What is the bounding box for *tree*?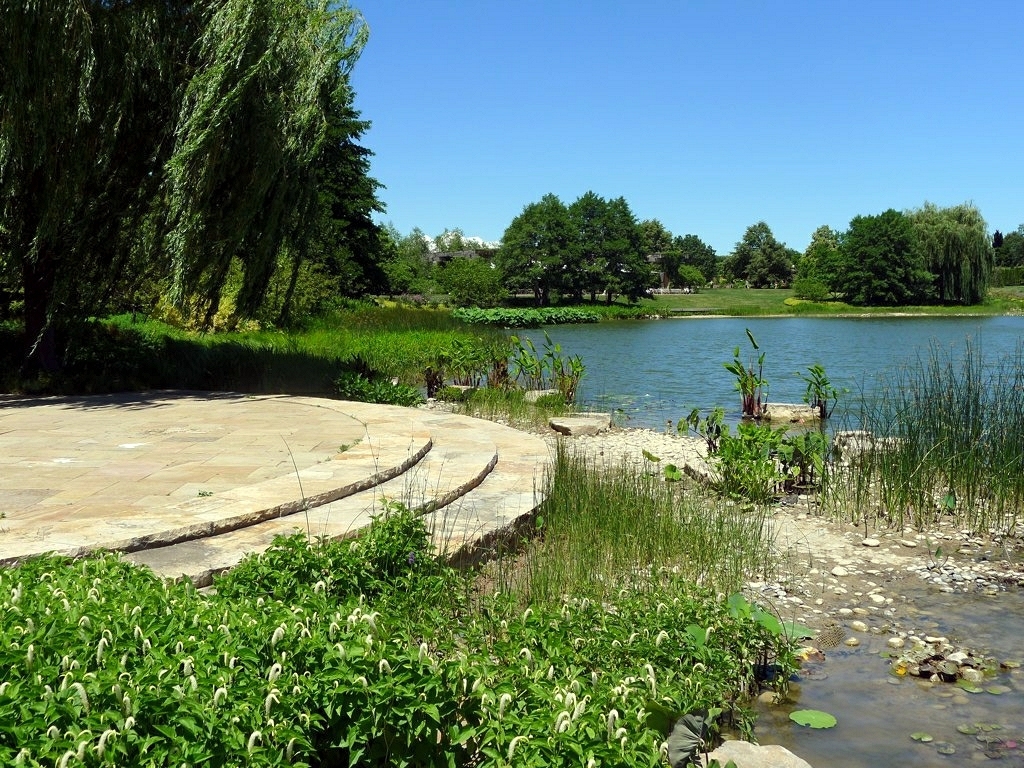
bbox=(725, 220, 777, 278).
